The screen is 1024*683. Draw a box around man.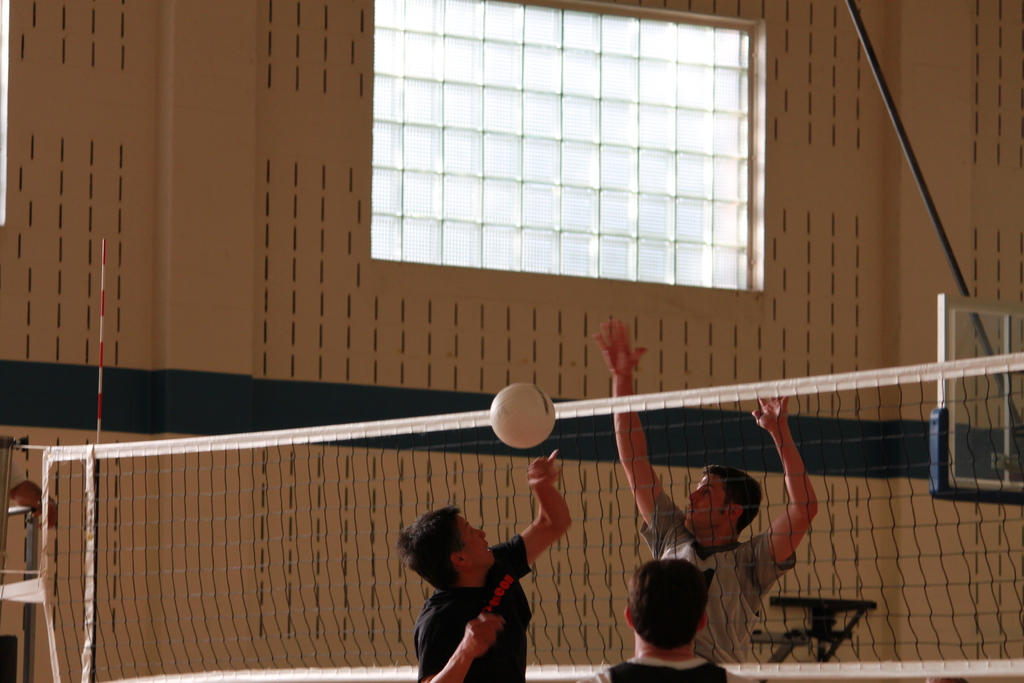
crop(382, 441, 584, 682).
